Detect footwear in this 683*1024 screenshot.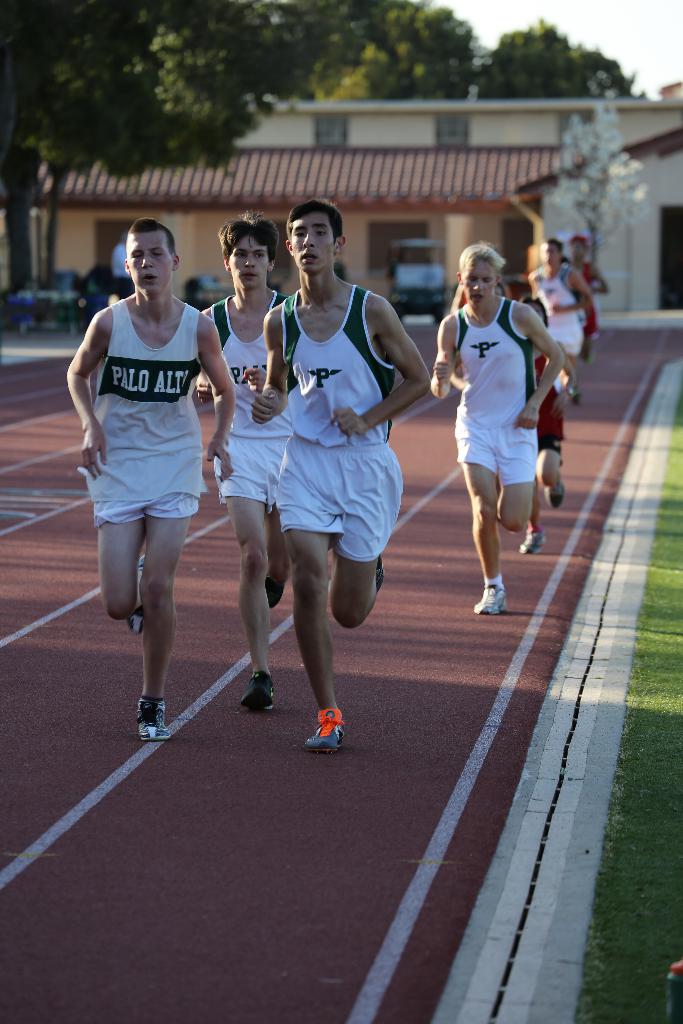
Detection: 117,559,149,634.
